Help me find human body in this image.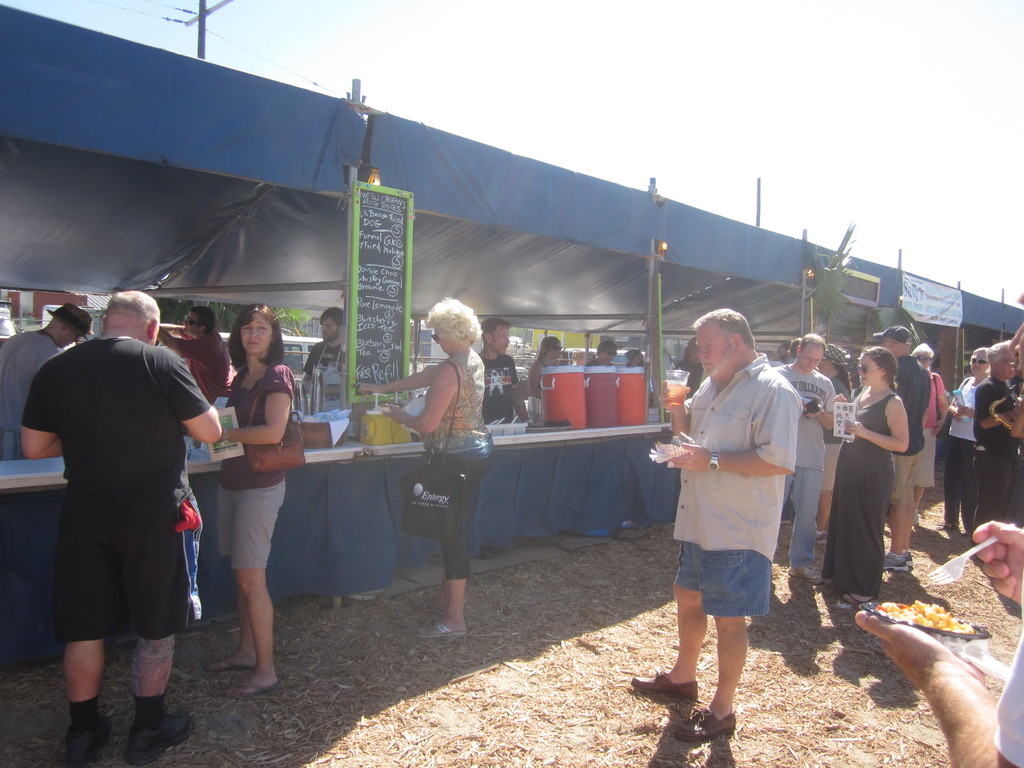
Found it: box=[198, 363, 298, 699].
